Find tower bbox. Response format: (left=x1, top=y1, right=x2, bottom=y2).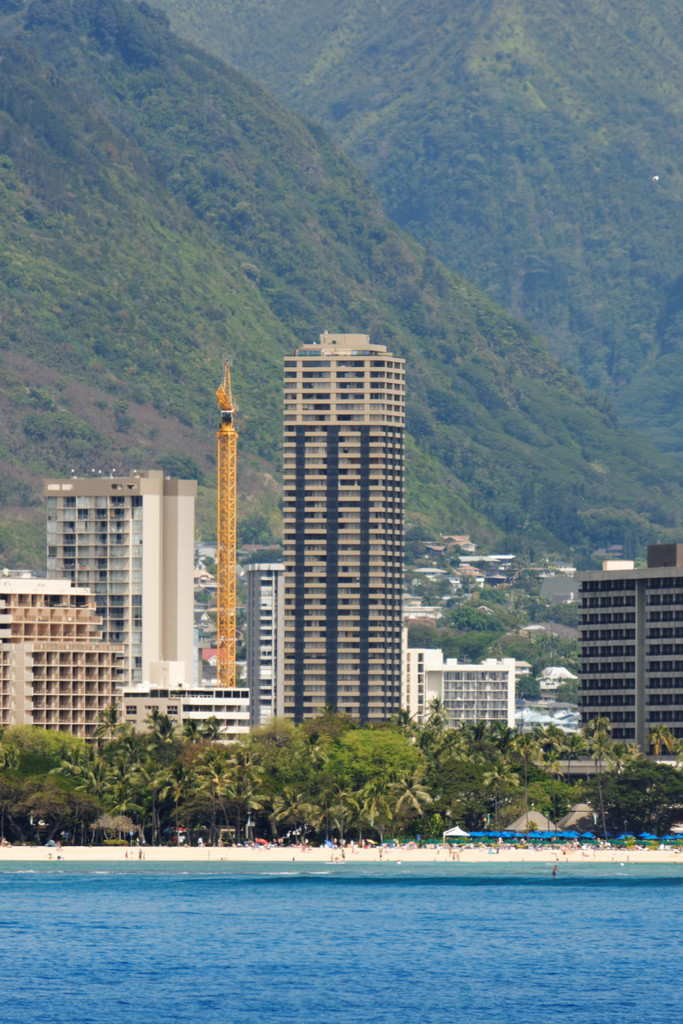
(left=235, top=298, right=432, bottom=731).
